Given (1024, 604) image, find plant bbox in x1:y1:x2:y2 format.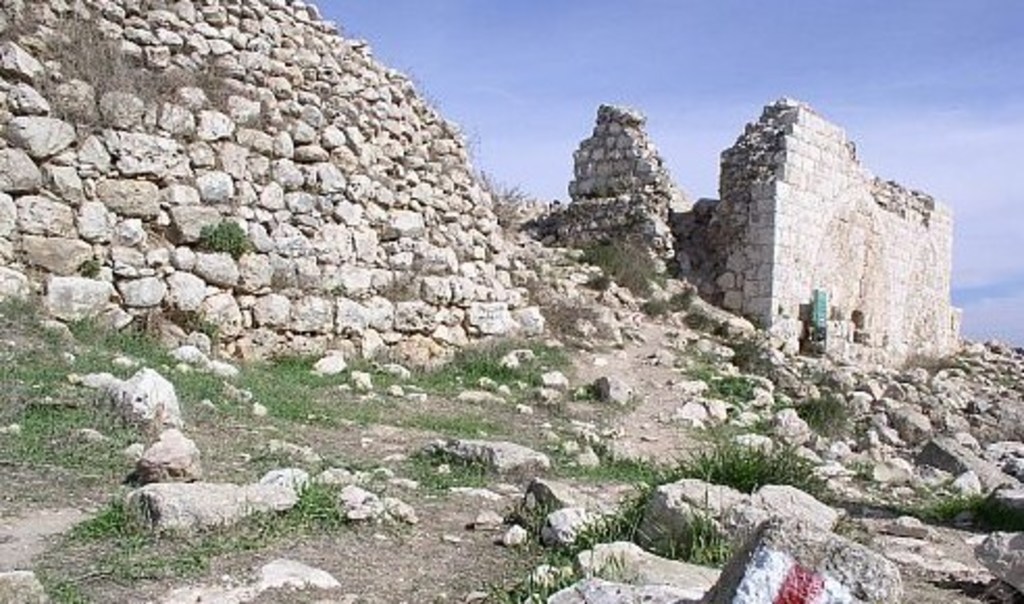
572:231:670:304.
